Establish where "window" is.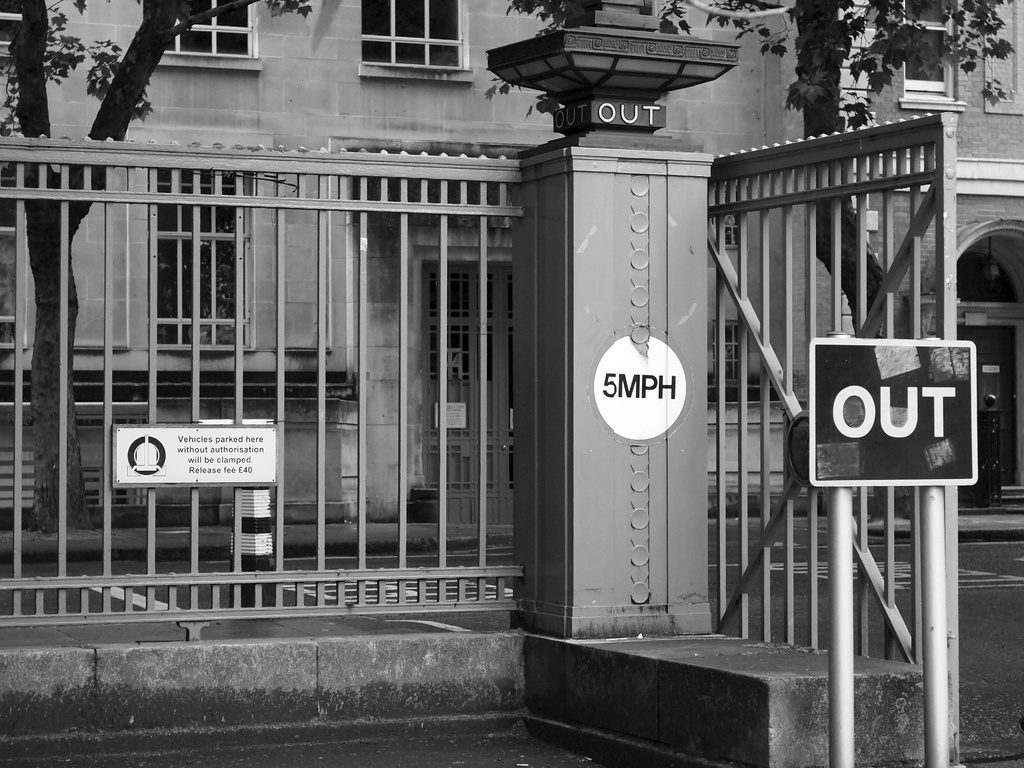
Established at bbox(901, 0, 959, 114).
